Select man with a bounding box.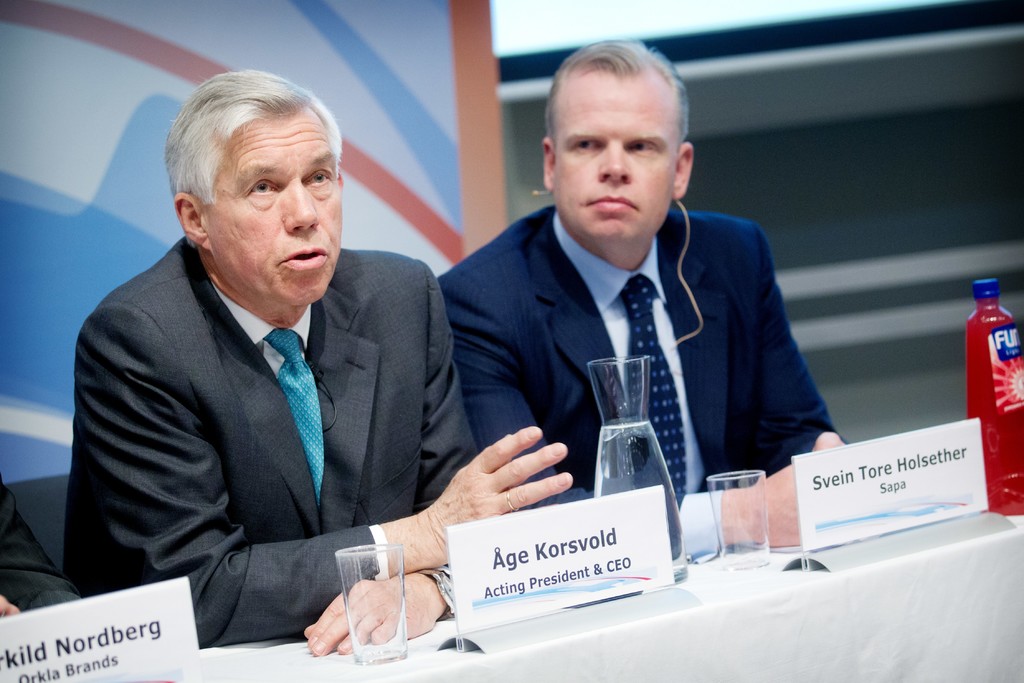
(x1=439, y1=35, x2=846, y2=564).
